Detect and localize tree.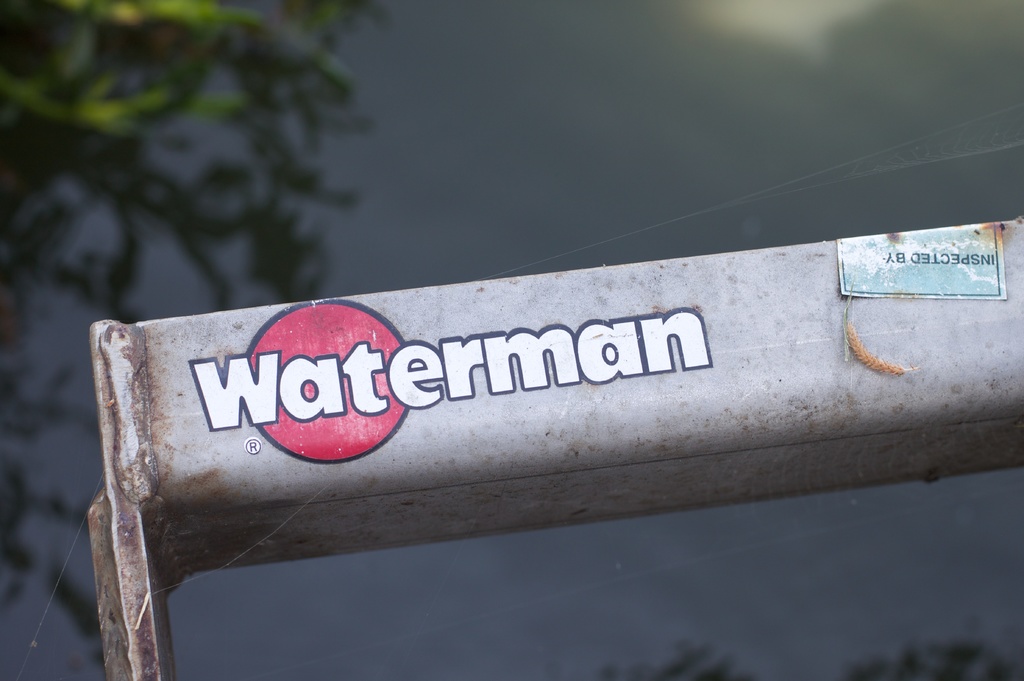
Localized at Rect(829, 629, 1023, 680).
